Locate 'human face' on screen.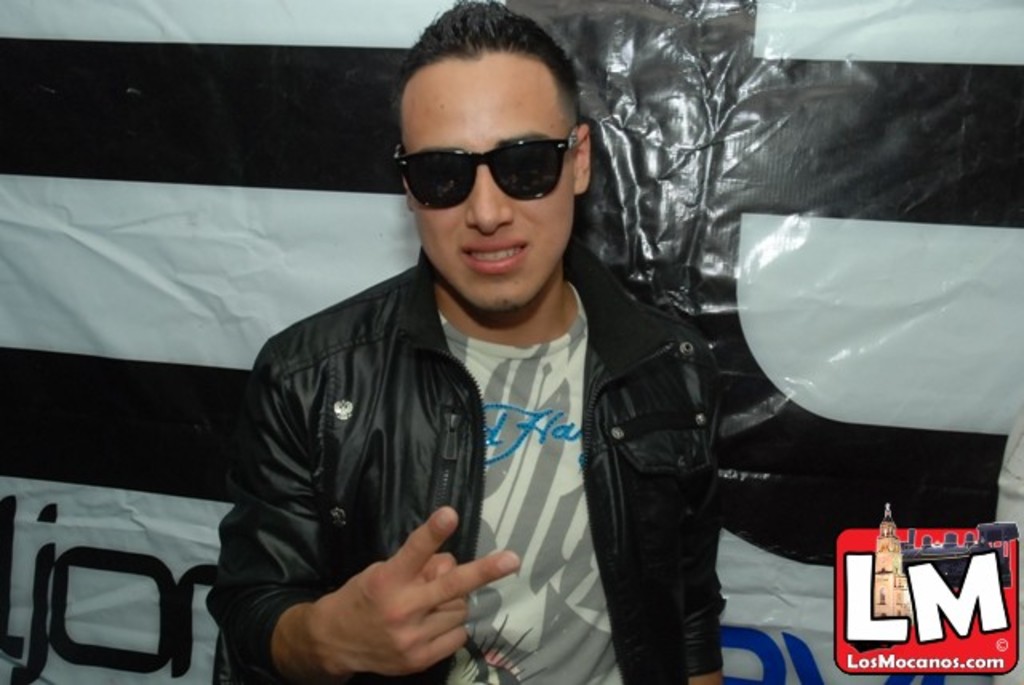
On screen at select_region(400, 56, 570, 315).
